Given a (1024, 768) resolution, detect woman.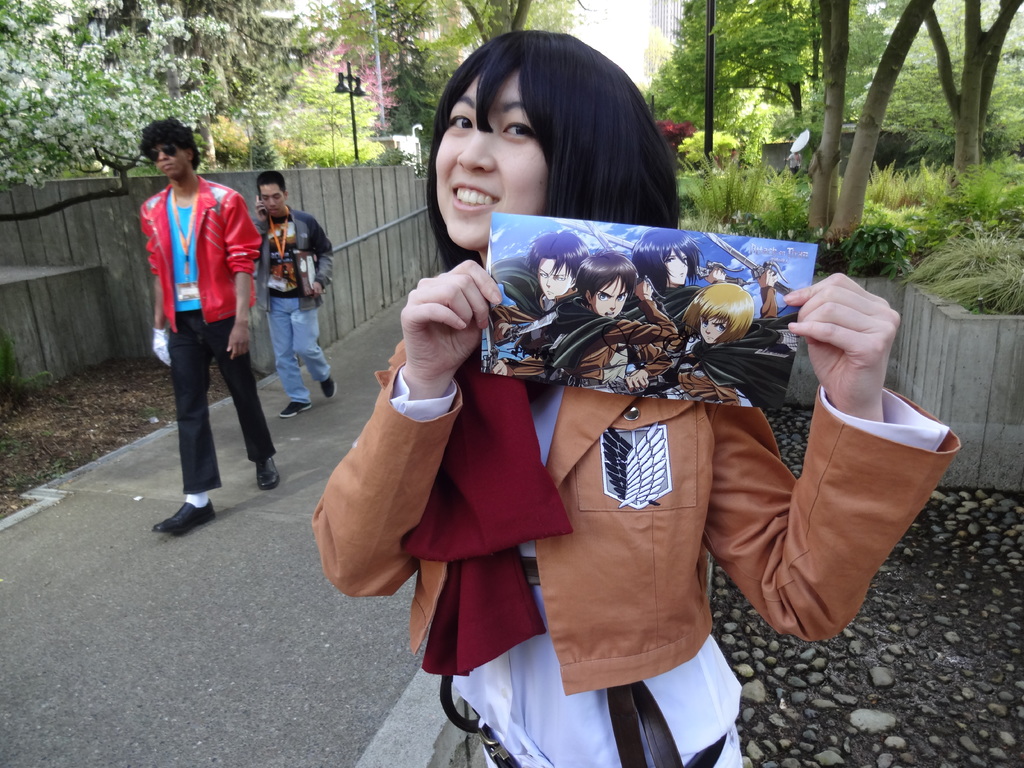
(left=362, top=63, right=833, bottom=746).
